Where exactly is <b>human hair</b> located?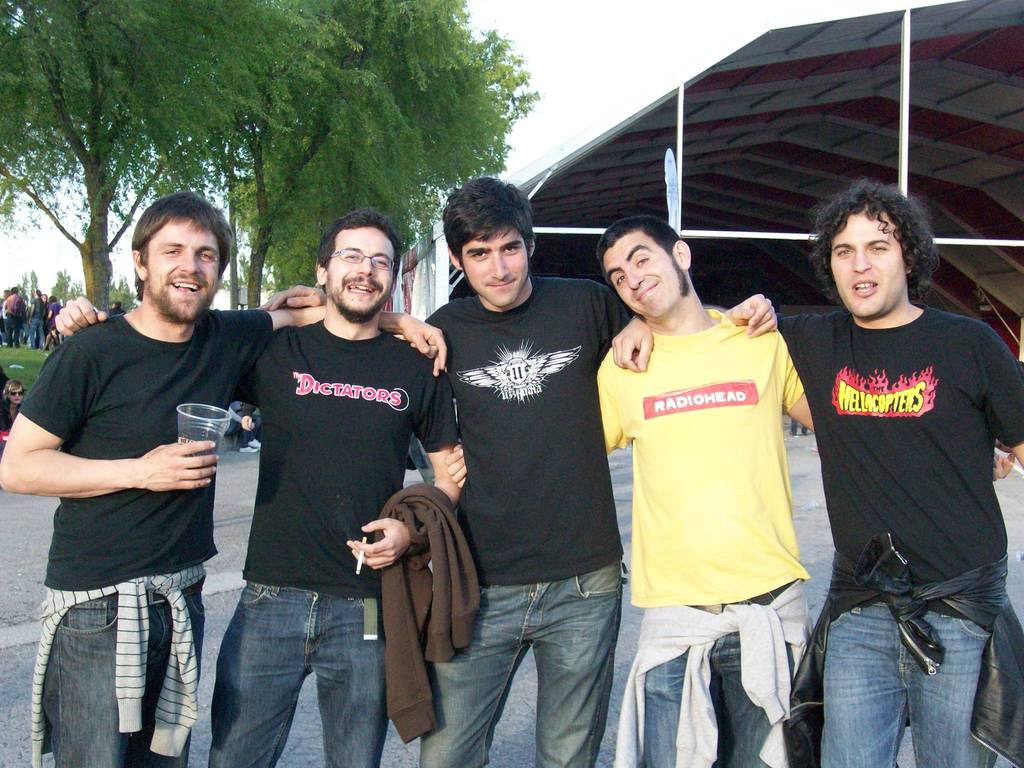
Its bounding box is (x1=444, y1=175, x2=536, y2=279).
